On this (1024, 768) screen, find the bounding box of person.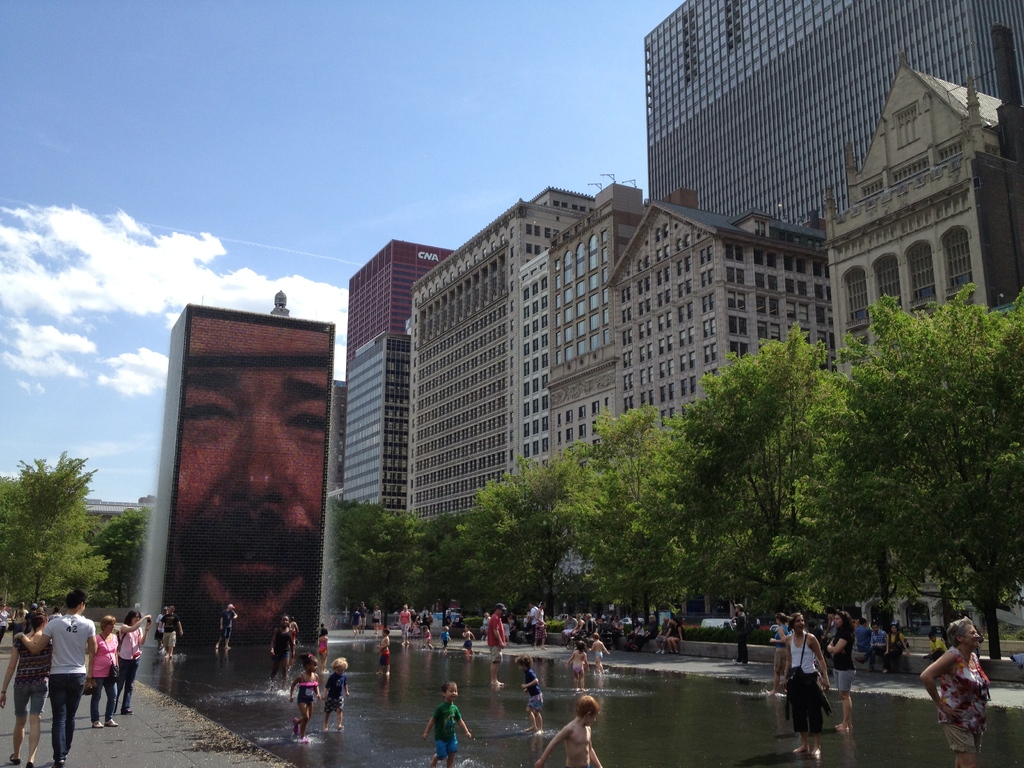
Bounding box: left=369, top=604, right=388, bottom=628.
